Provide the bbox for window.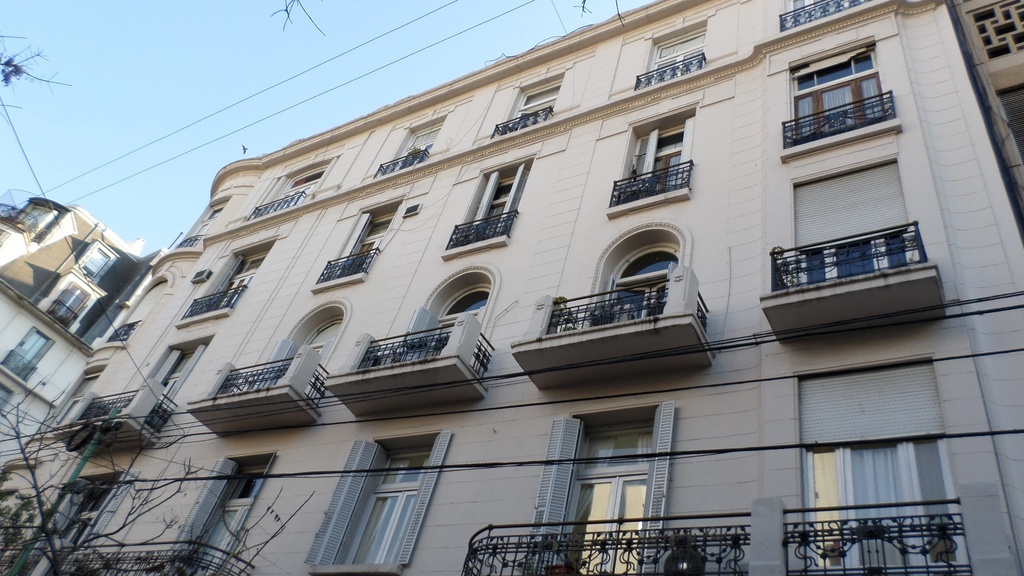
<bbox>514, 406, 679, 575</bbox>.
